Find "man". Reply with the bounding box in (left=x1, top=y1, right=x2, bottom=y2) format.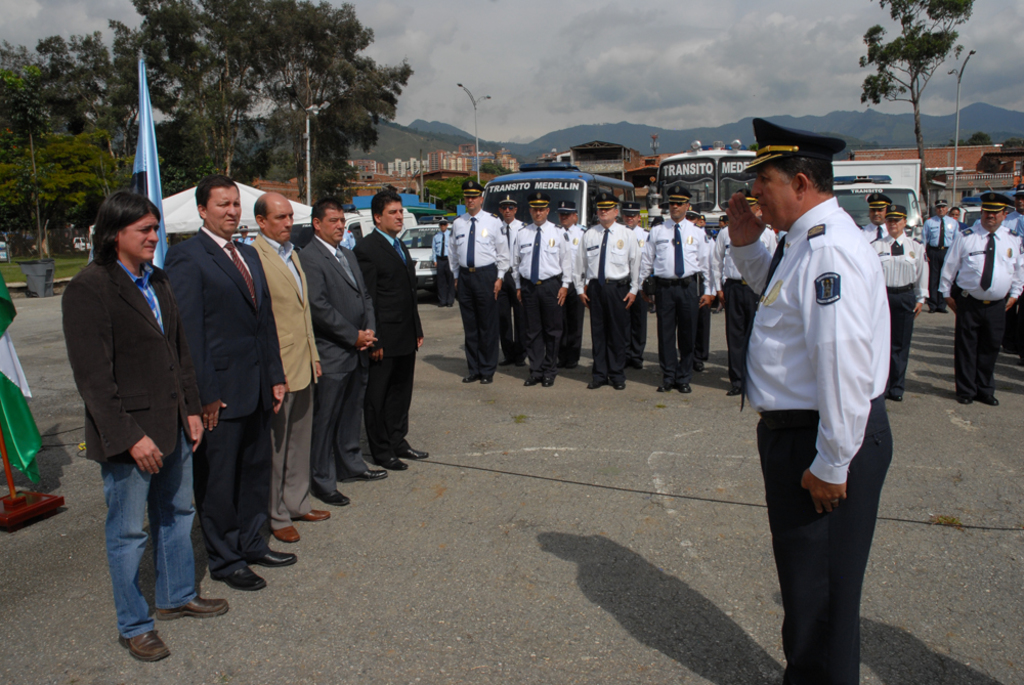
(left=871, top=203, right=928, bottom=401).
